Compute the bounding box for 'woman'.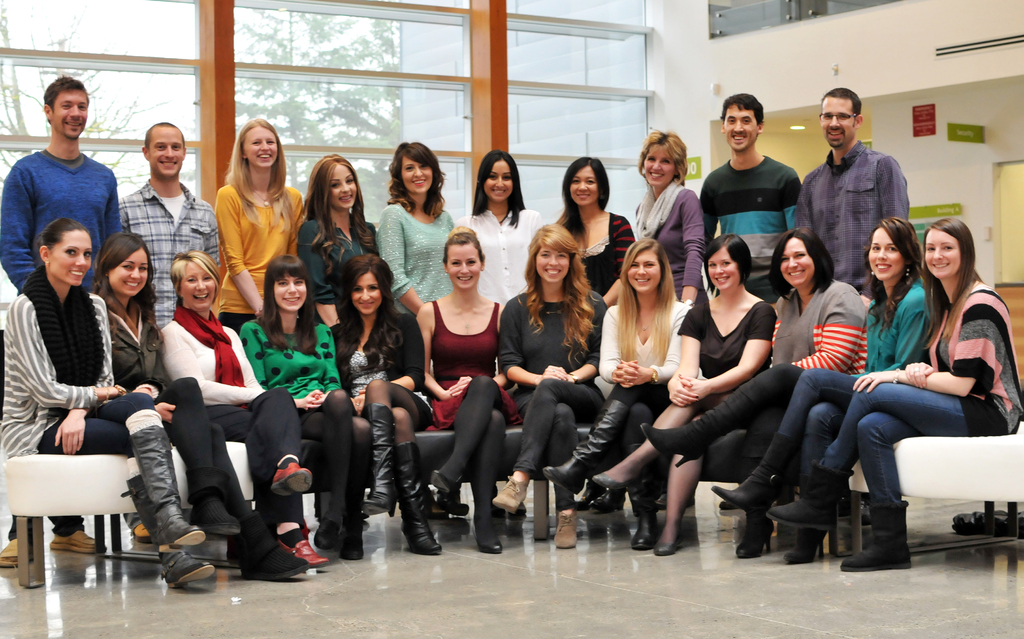
l=541, t=238, r=692, b=556.
